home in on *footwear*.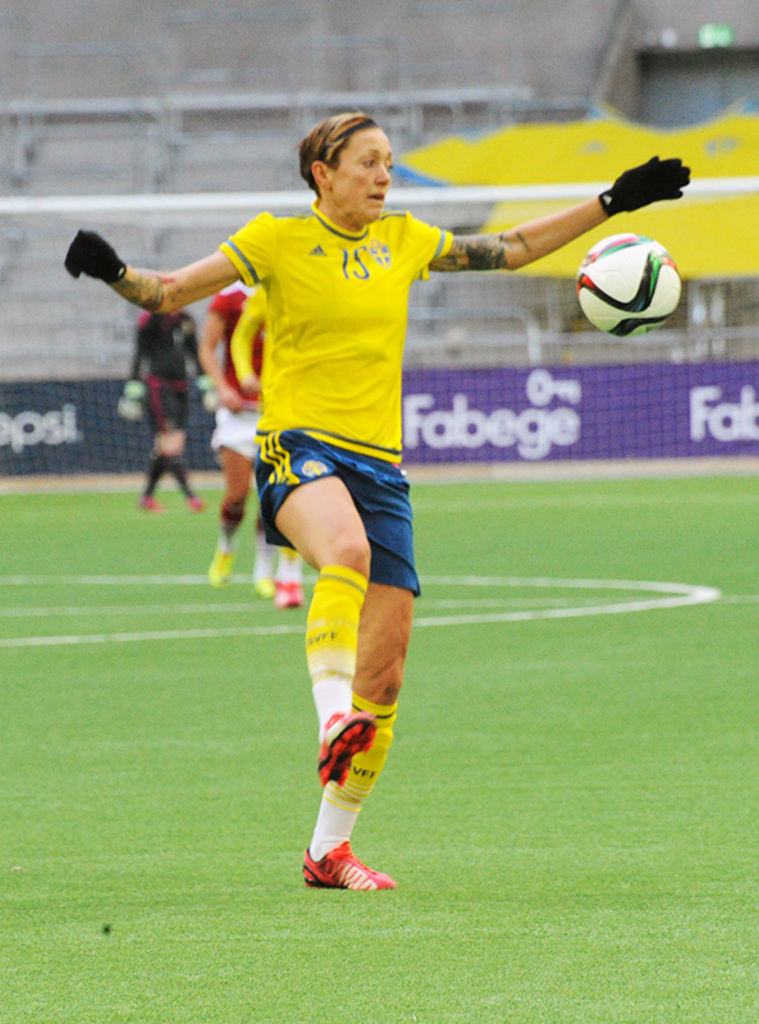
Homed in at region(271, 576, 301, 612).
